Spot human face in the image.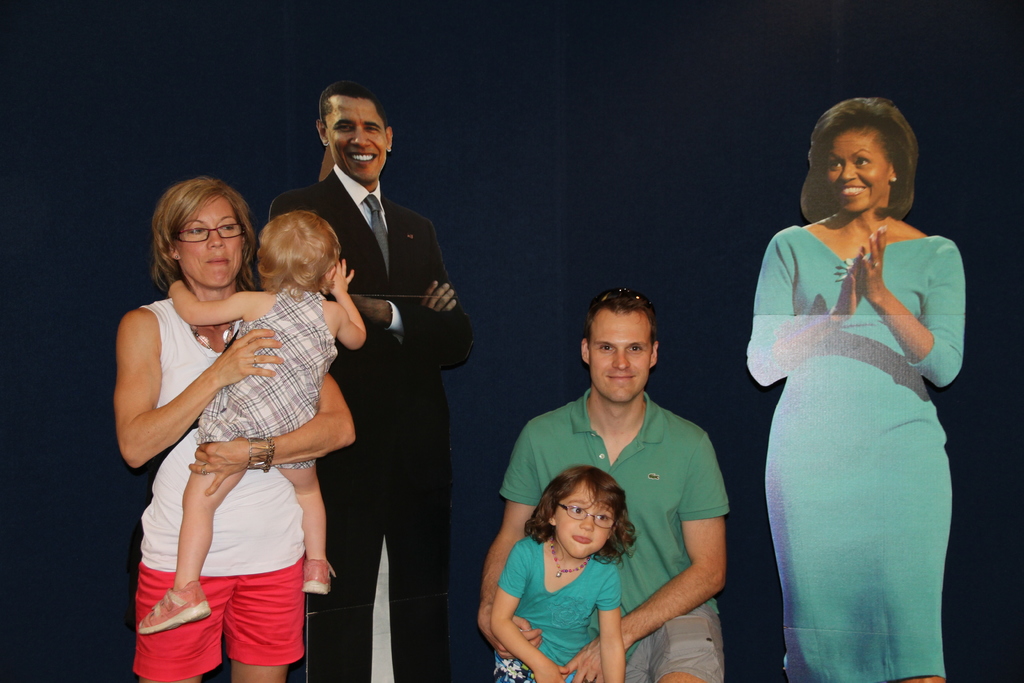
human face found at 828/131/895/215.
